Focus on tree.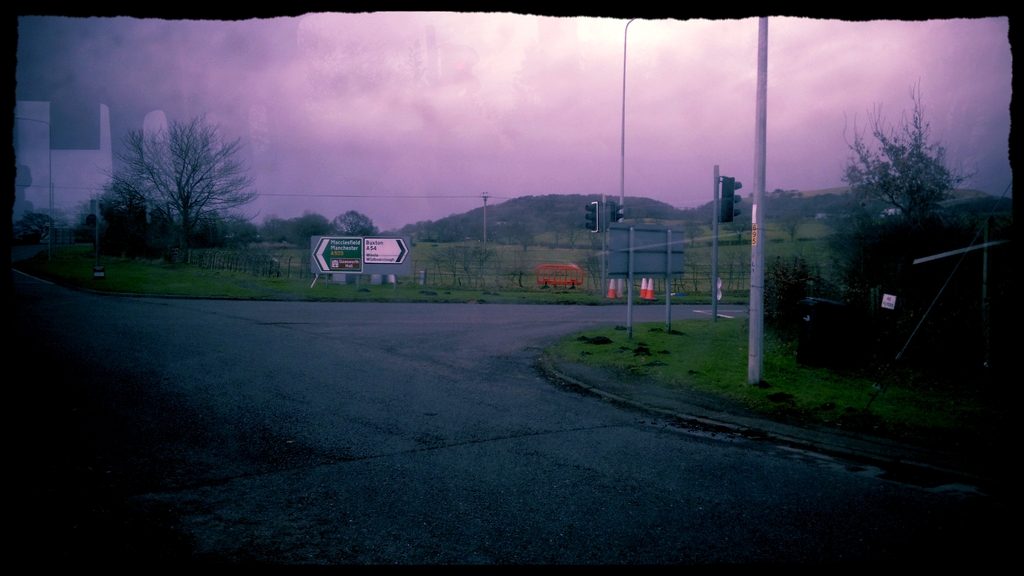
Focused at rect(831, 70, 980, 331).
